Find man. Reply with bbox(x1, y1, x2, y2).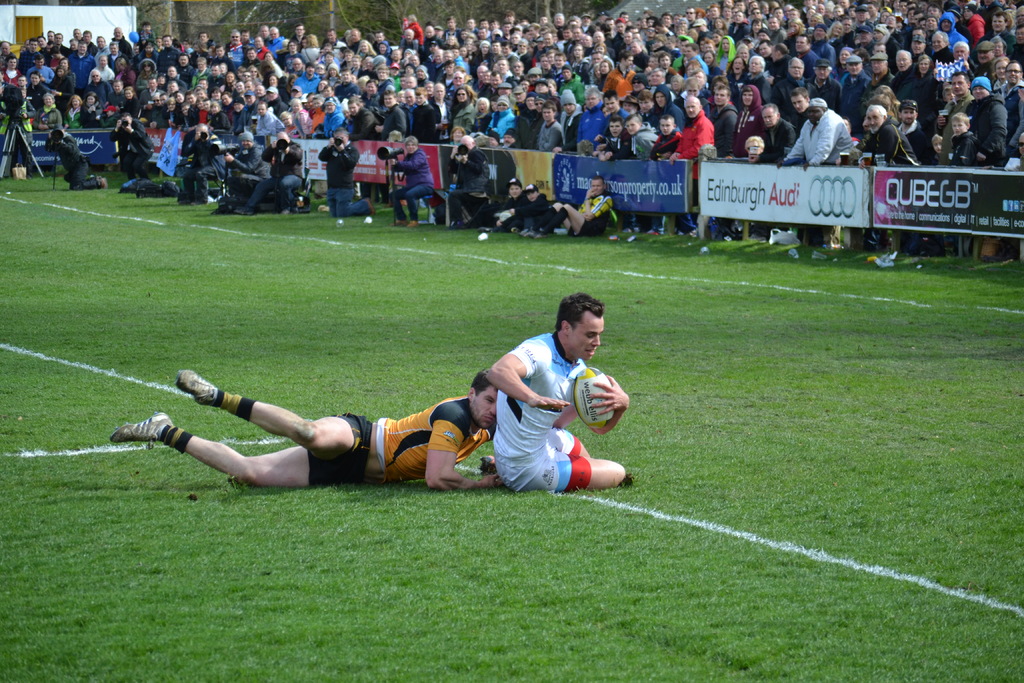
bbox(110, 24, 136, 54).
